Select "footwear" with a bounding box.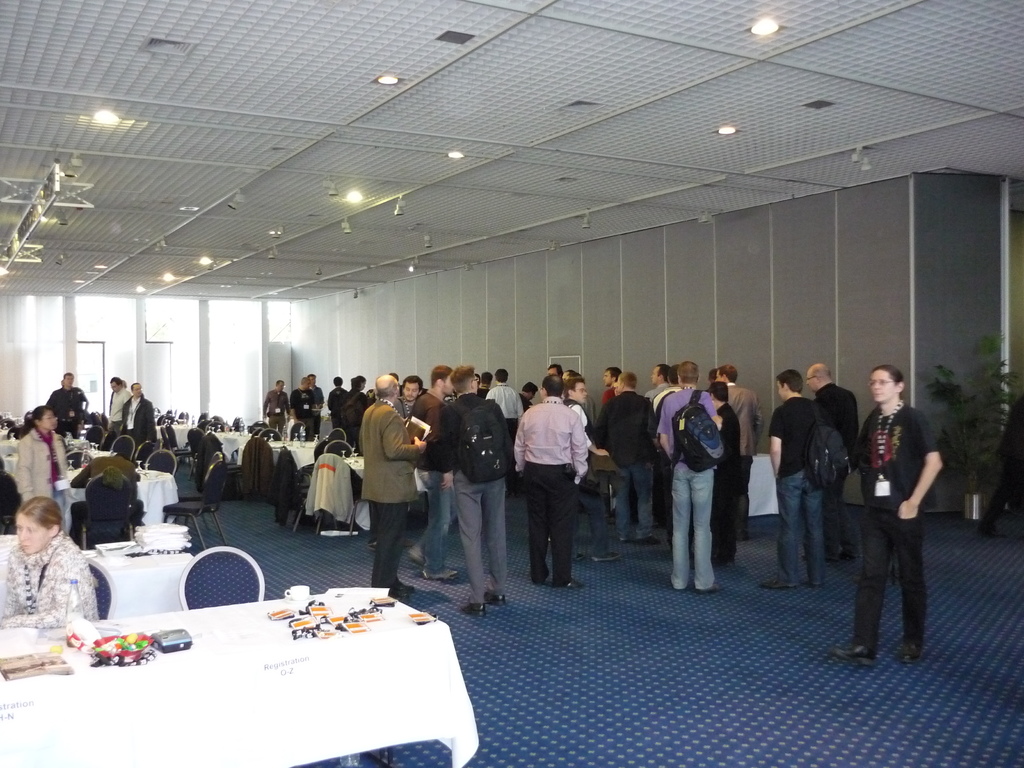
636/531/662/545.
